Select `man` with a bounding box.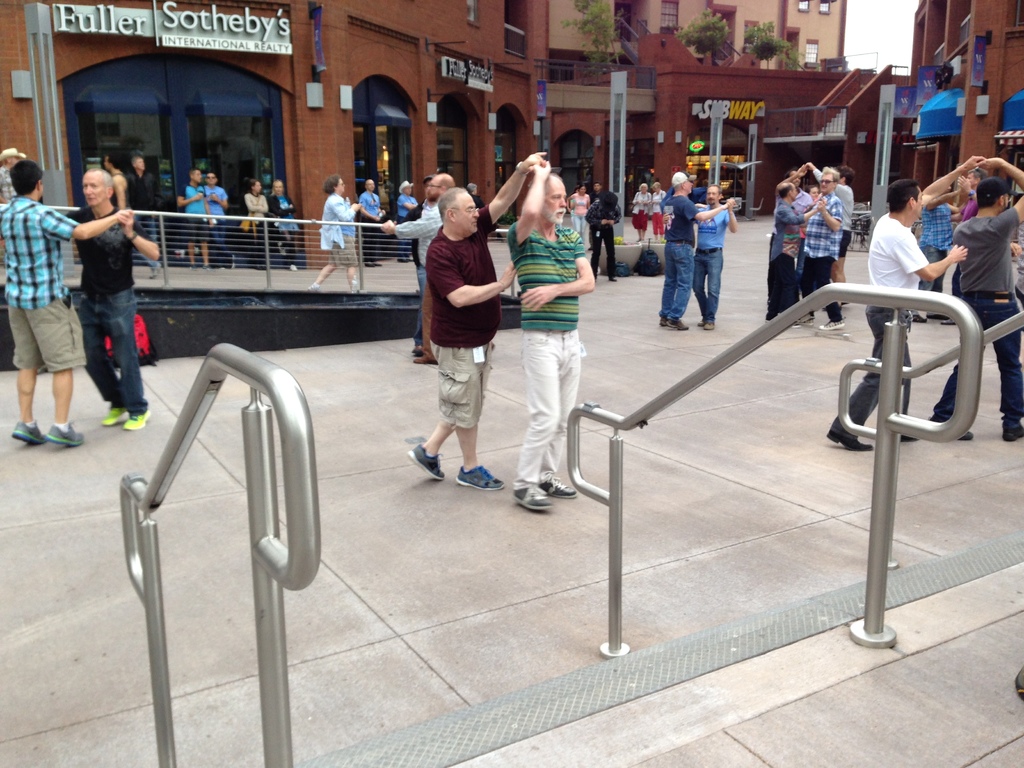
bbox=[513, 164, 592, 516].
